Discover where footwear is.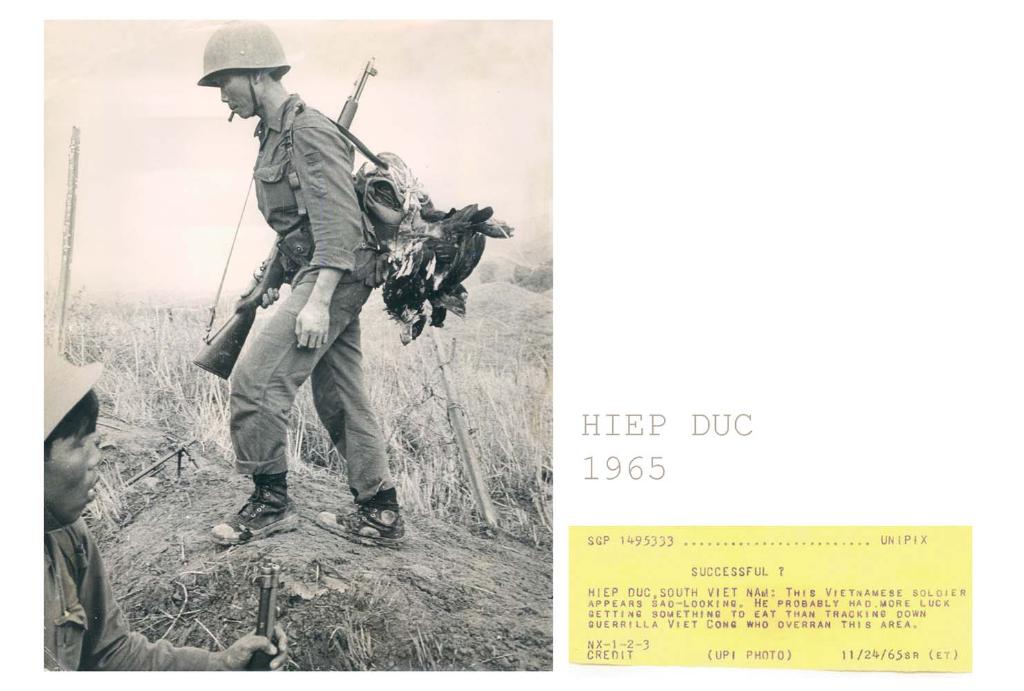
Discovered at bbox=(312, 487, 419, 550).
